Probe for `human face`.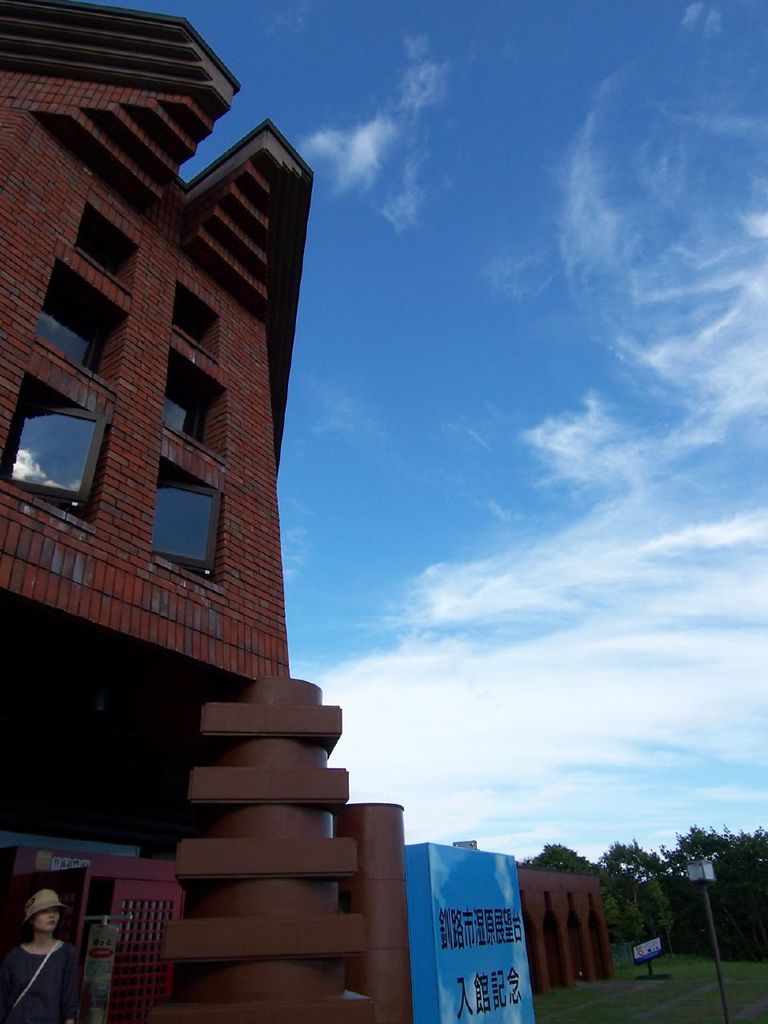
Probe result: 31 909 63 932.
